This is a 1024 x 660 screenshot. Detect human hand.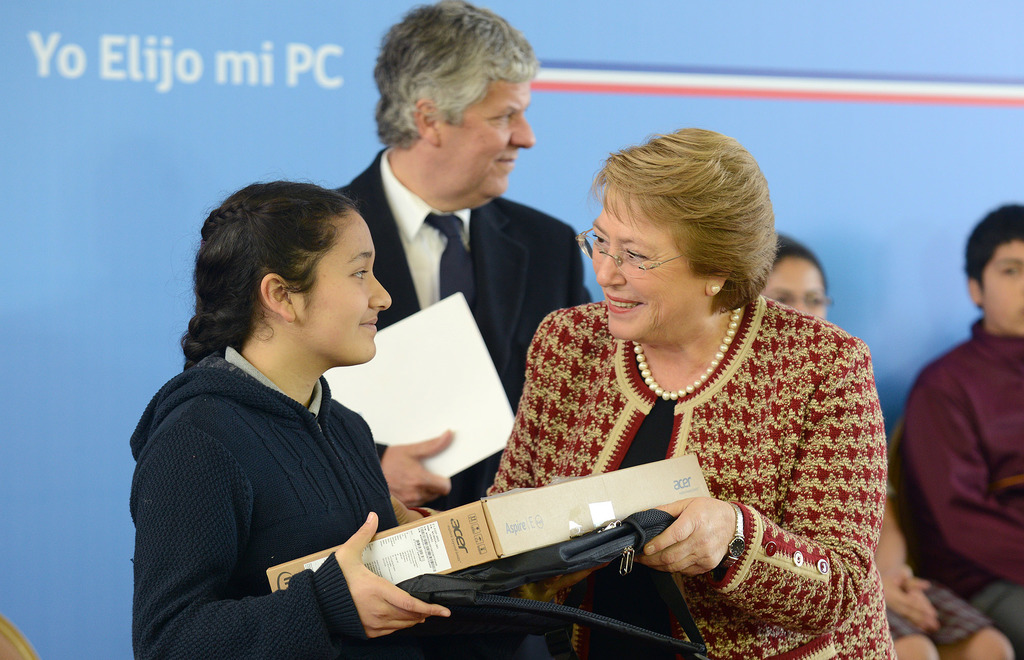
332:567:429:648.
